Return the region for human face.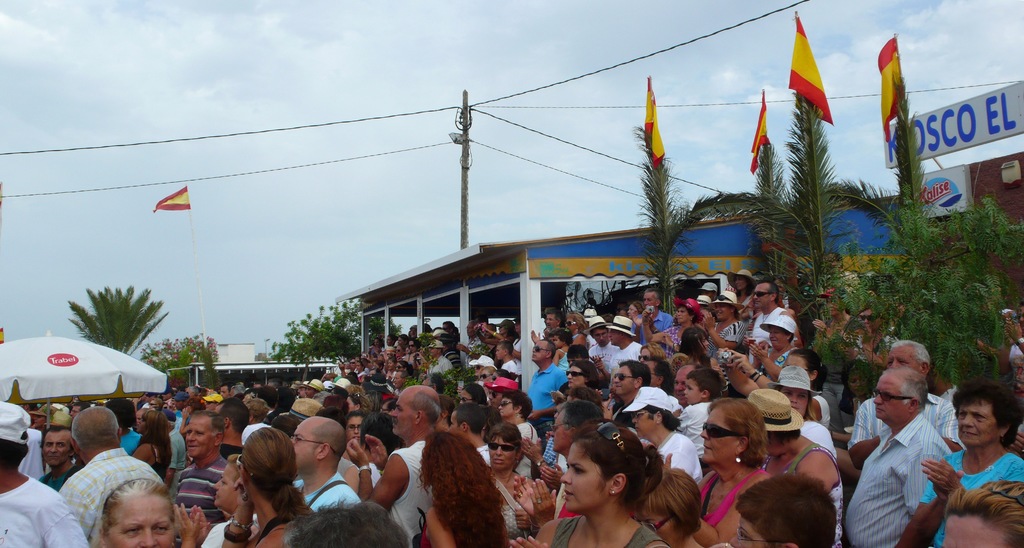
pyautogui.locateOnScreen(186, 417, 216, 455).
